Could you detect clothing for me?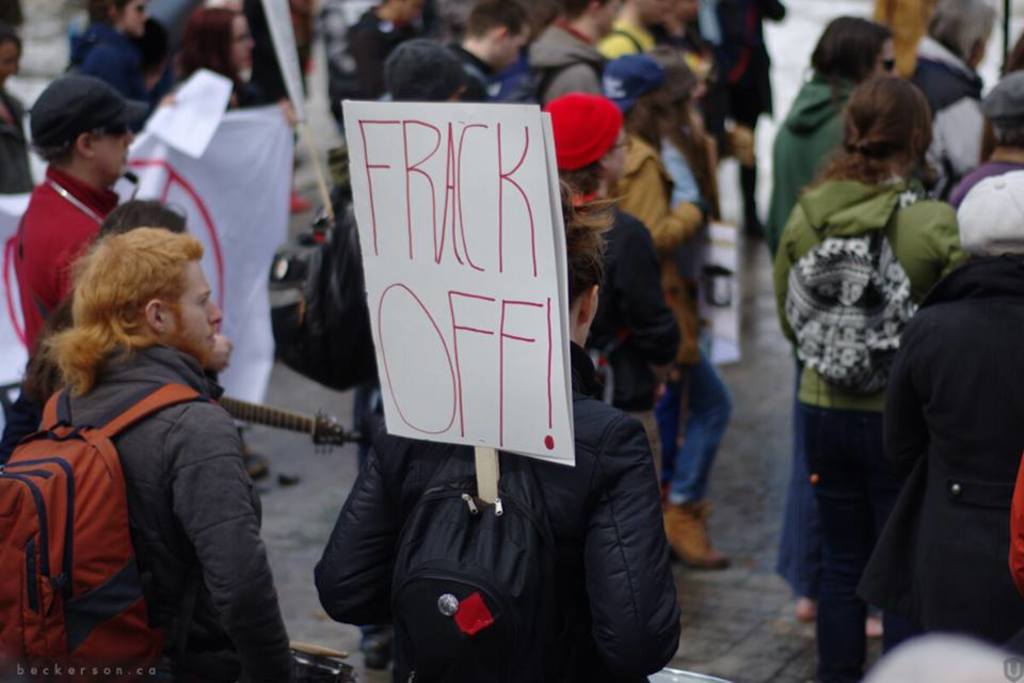
Detection result: BBox(892, 37, 983, 198).
